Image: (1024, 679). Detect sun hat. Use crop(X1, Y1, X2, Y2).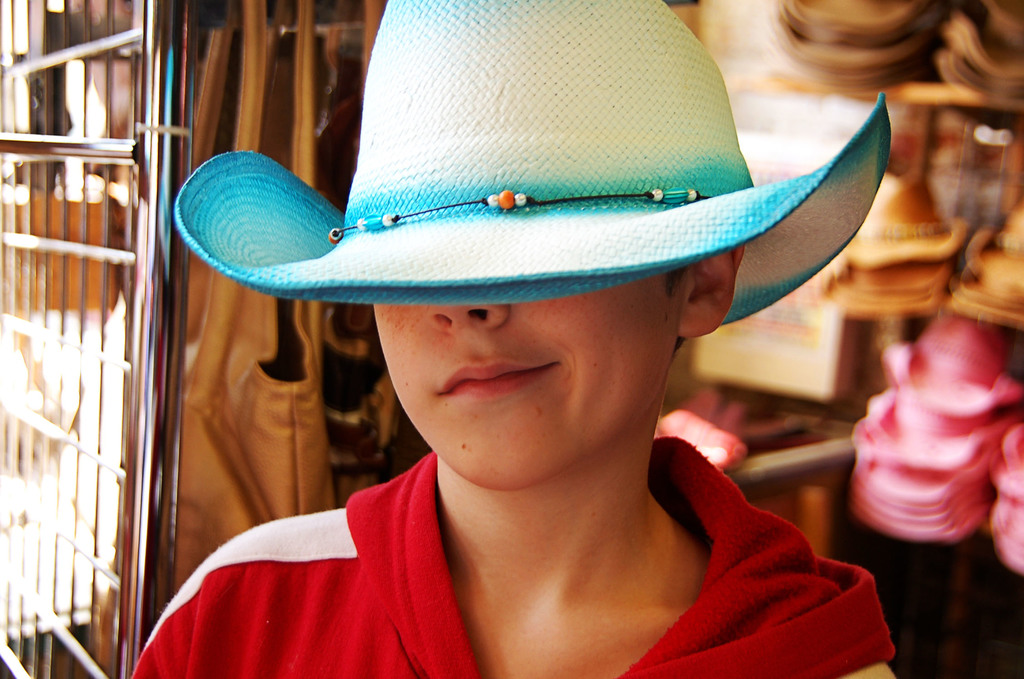
crop(173, 0, 897, 328).
